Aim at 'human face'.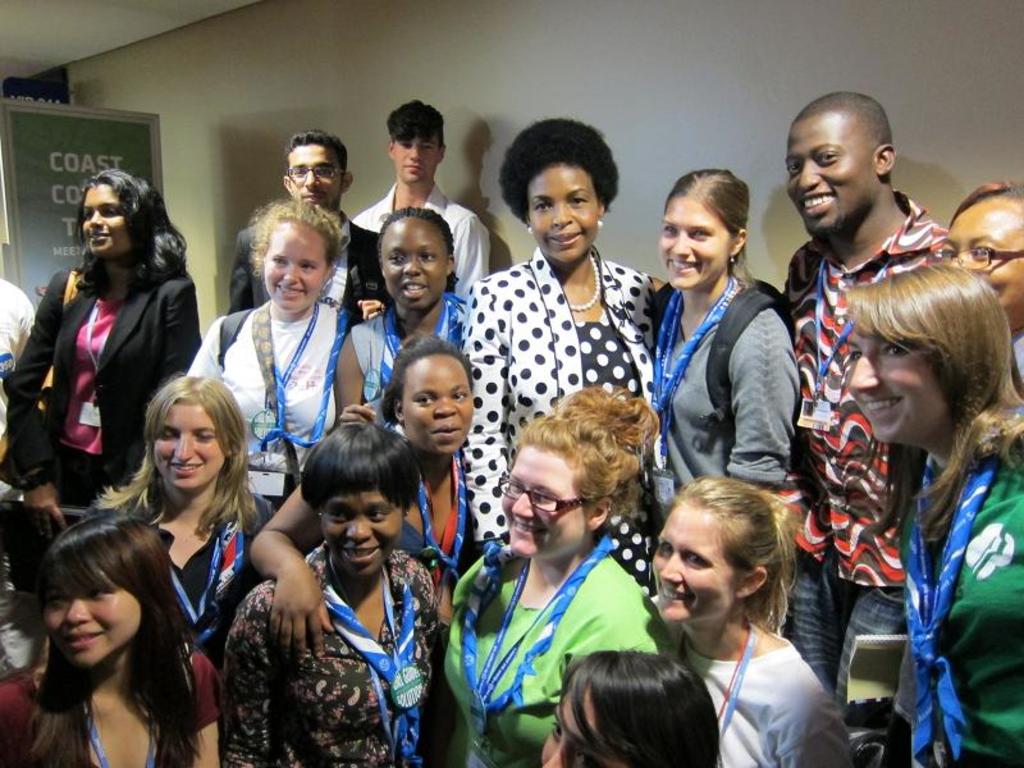
Aimed at box(397, 140, 445, 182).
